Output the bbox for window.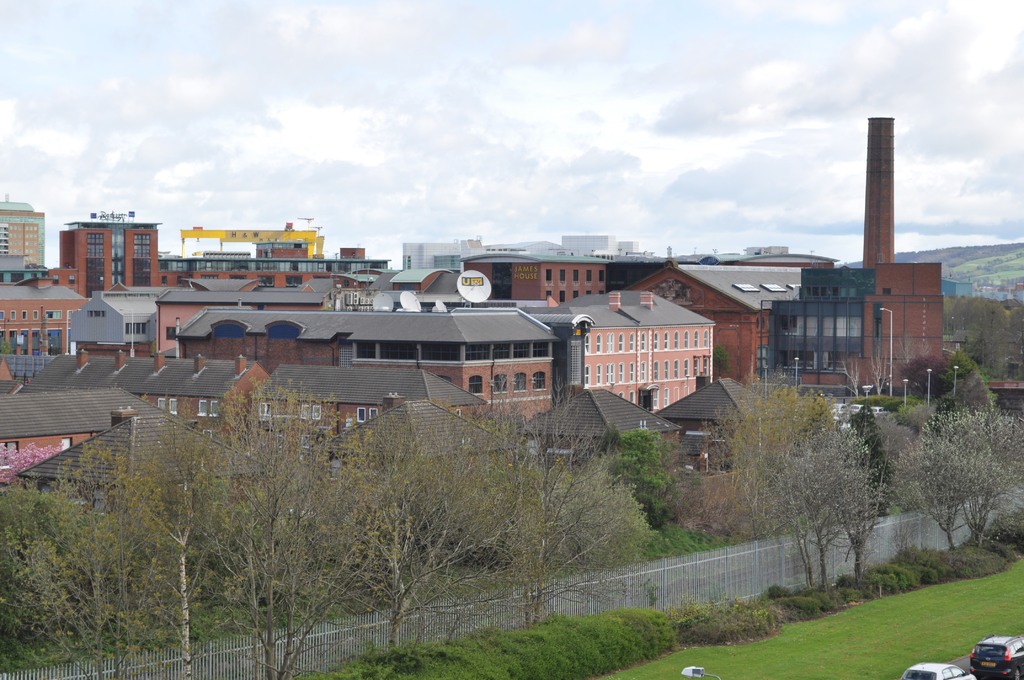
detection(10, 311, 17, 317).
